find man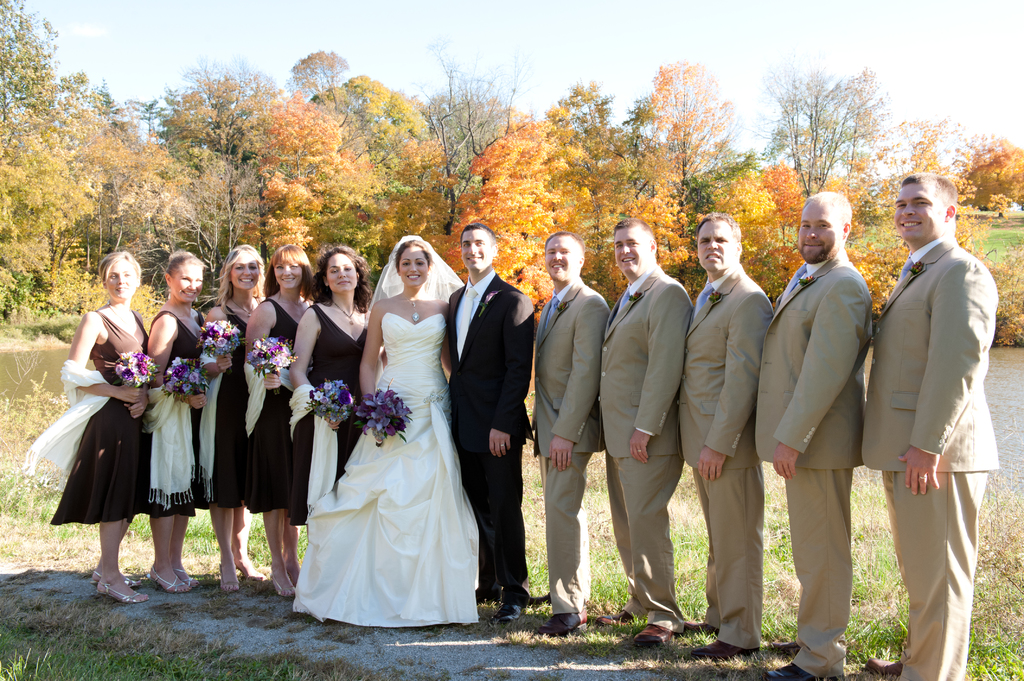
box(534, 232, 610, 630)
